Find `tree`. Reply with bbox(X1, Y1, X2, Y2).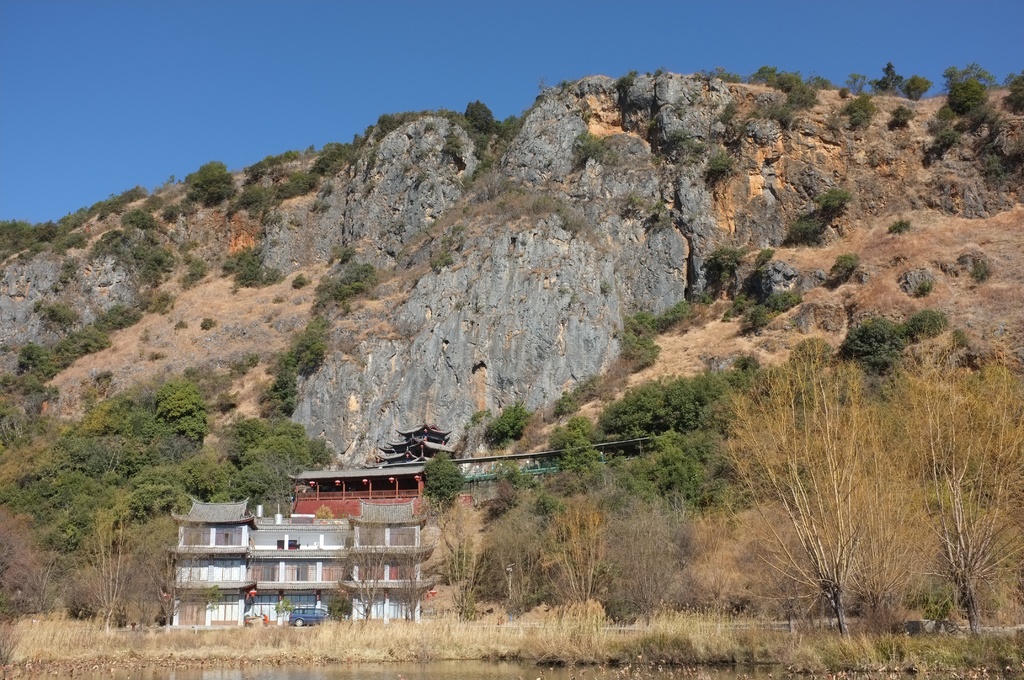
bbox(702, 250, 751, 295).
